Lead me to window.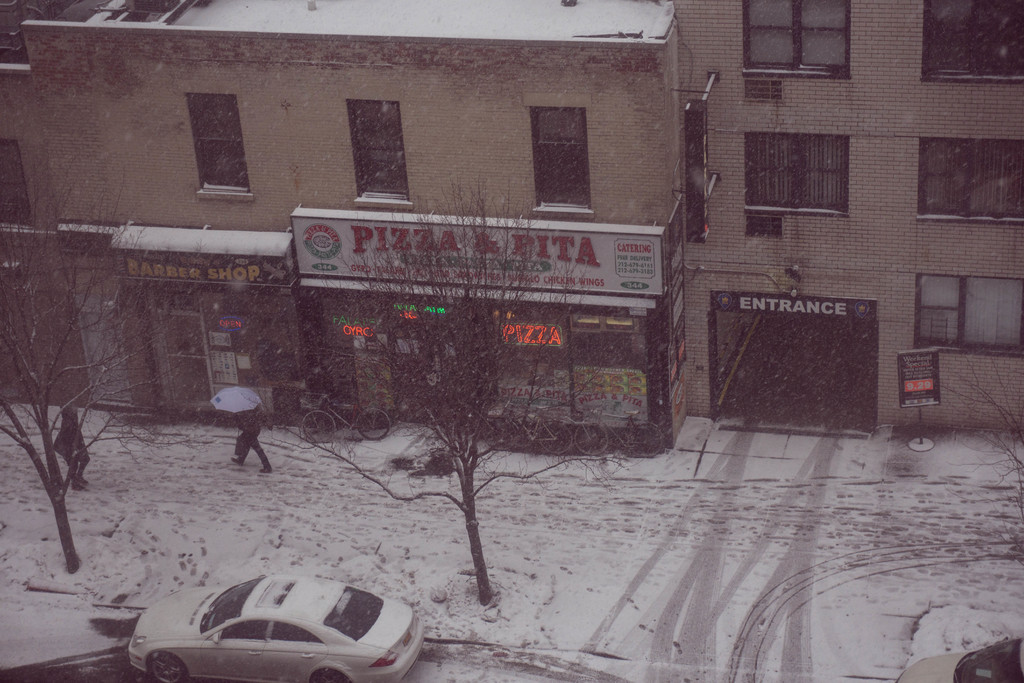
Lead to 344, 97, 412, 206.
